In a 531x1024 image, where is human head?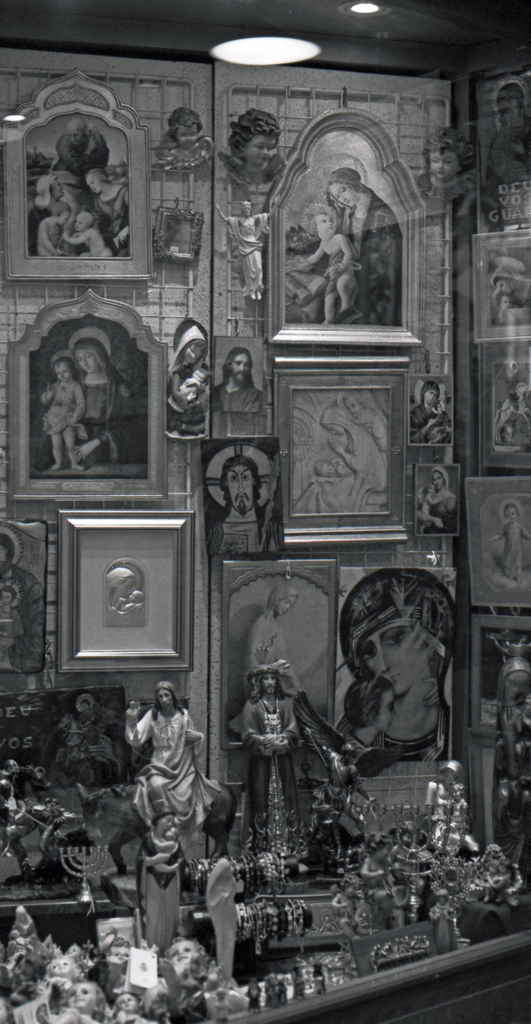
105,937,136,968.
